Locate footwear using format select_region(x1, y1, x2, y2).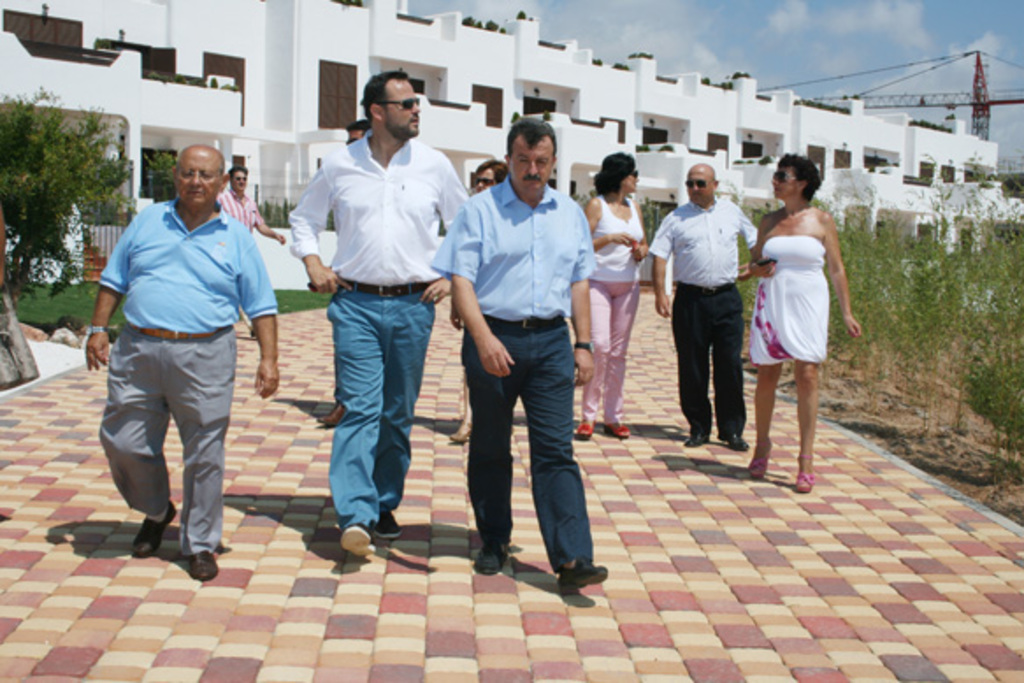
select_region(720, 434, 754, 449).
